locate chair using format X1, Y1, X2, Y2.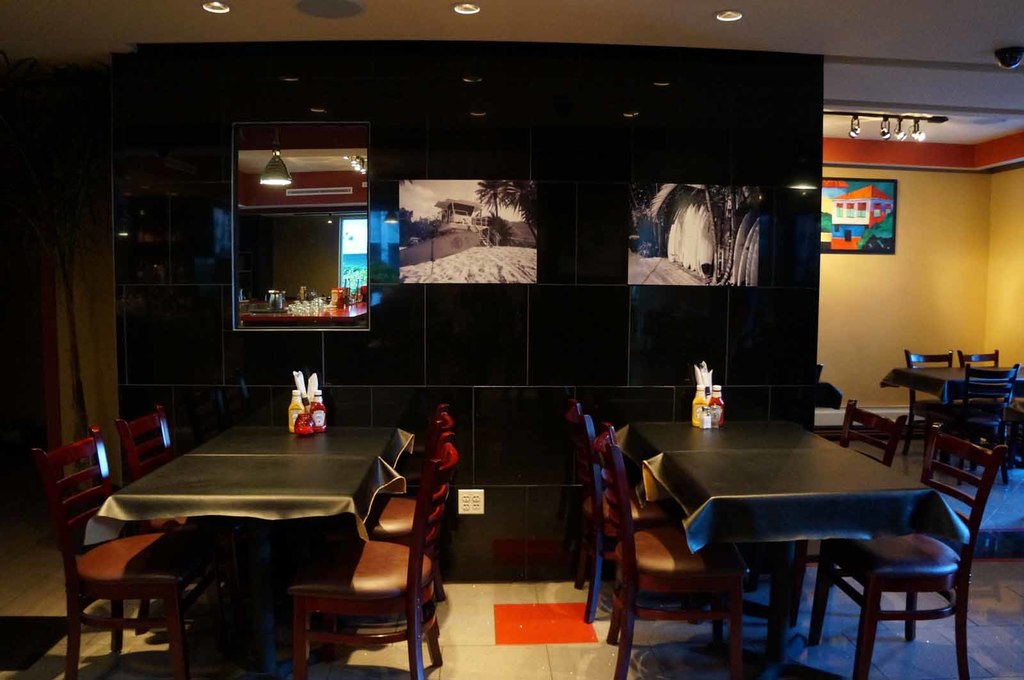
565, 400, 695, 615.
